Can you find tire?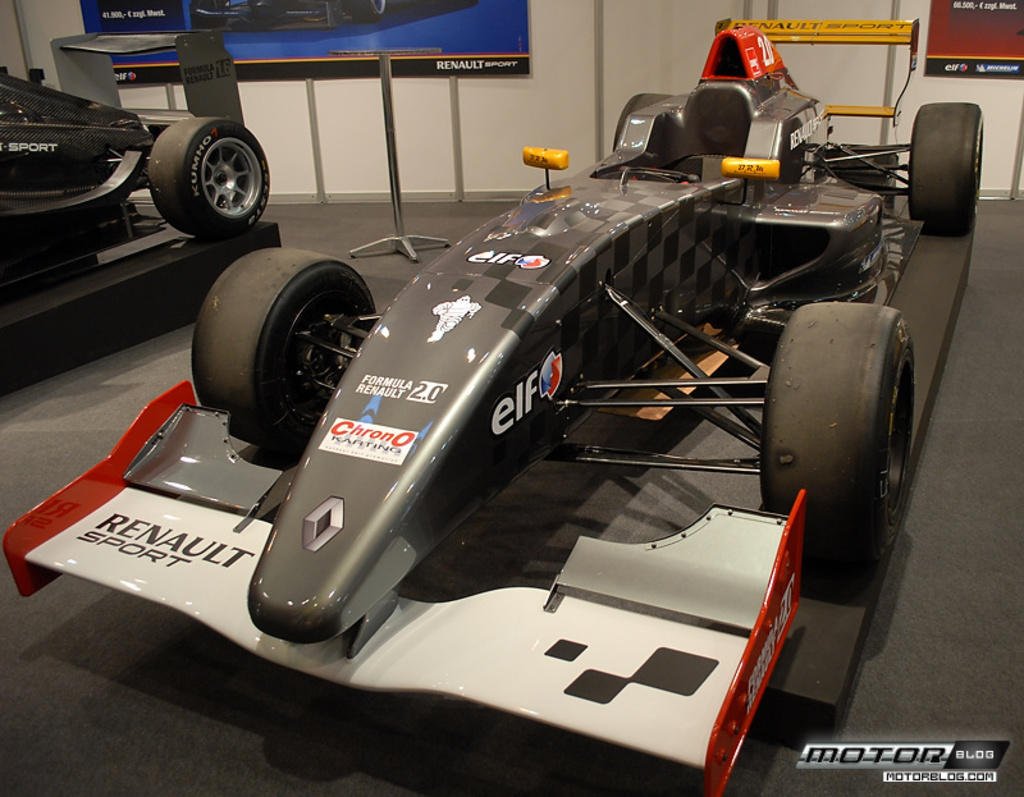
Yes, bounding box: (x1=195, y1=247, x2=371, y2=443).
